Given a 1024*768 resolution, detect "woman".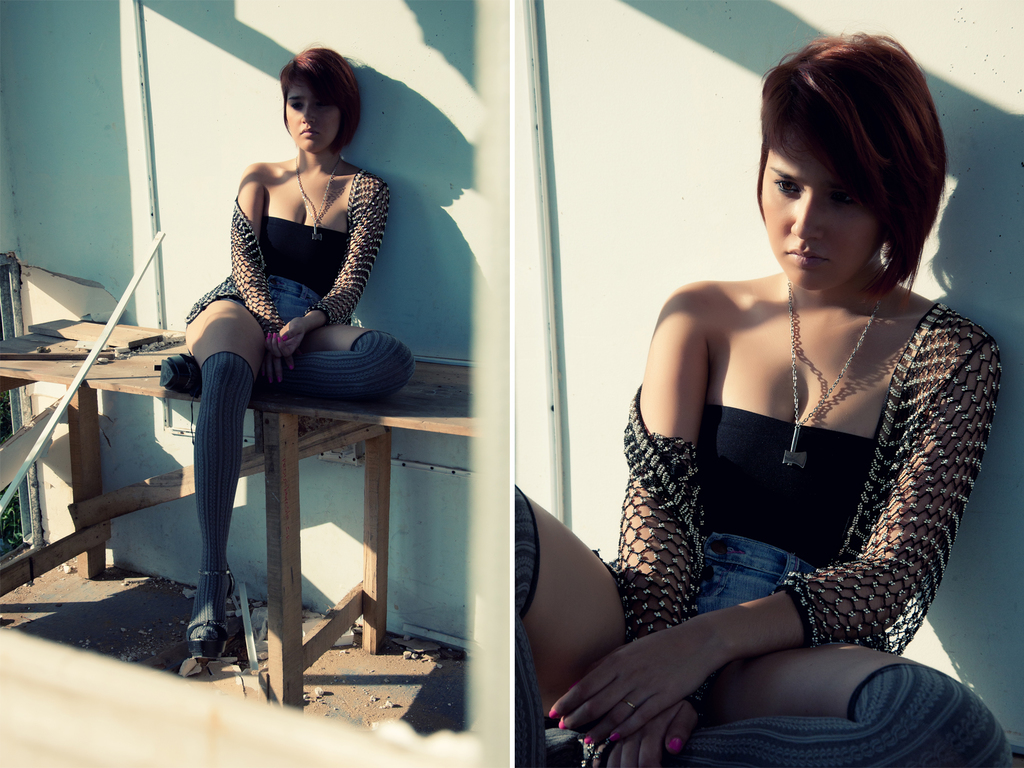
[left=575, top=44, right=989, bottom=760].
